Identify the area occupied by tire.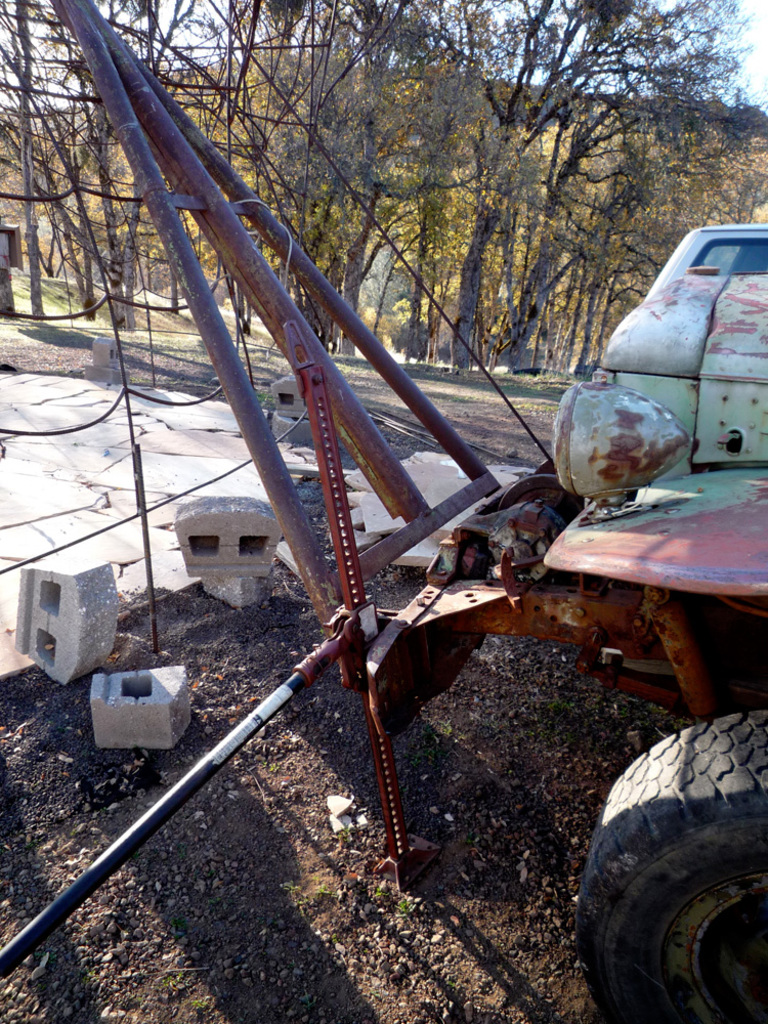
Area: [584, 711, 766, 999].
